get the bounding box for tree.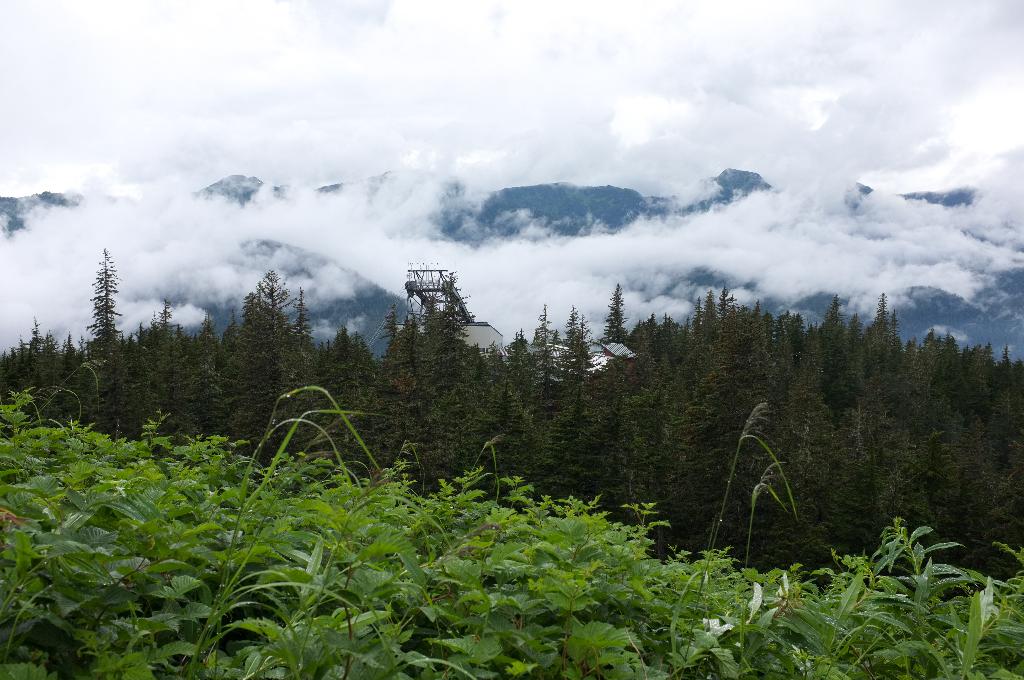
box(59, 239, 126, 355).
